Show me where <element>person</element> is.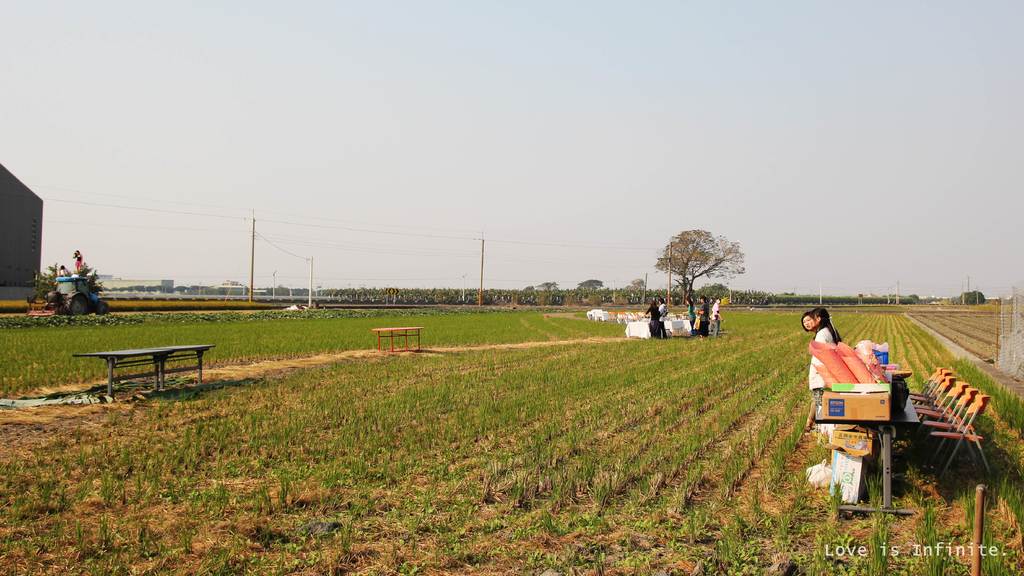
<element>person</element> is at <region>641, 300, 660, 337</region>.
